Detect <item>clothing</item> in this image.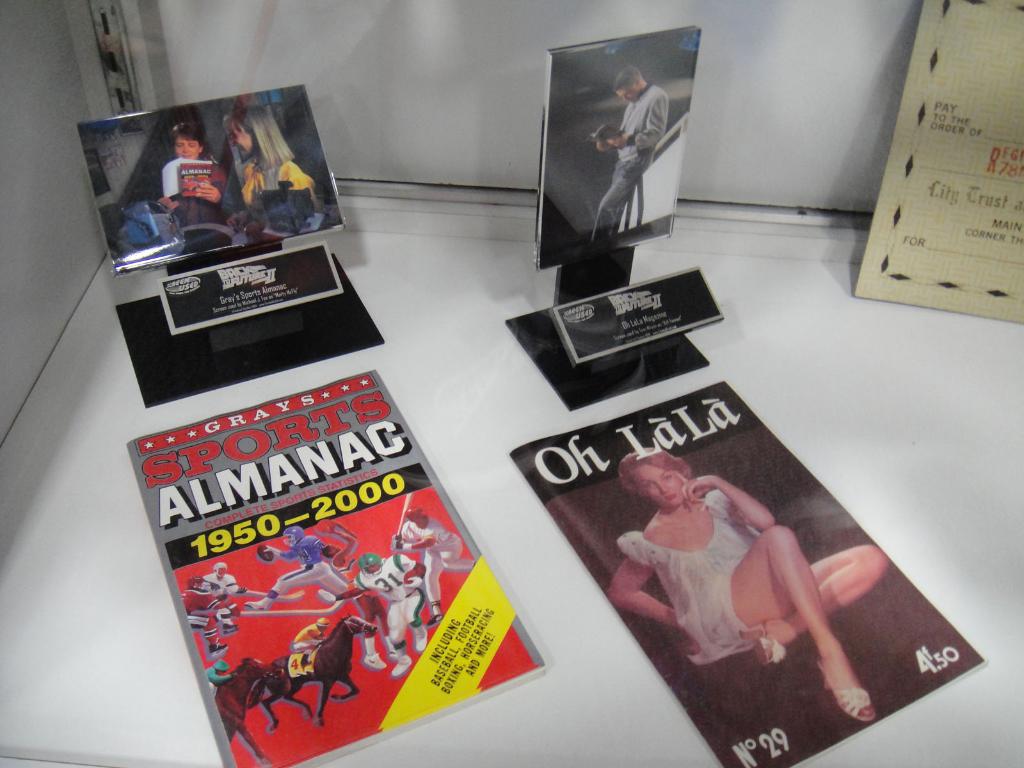
Detection: x1=202, y1=573, x2=239, y2=593.
